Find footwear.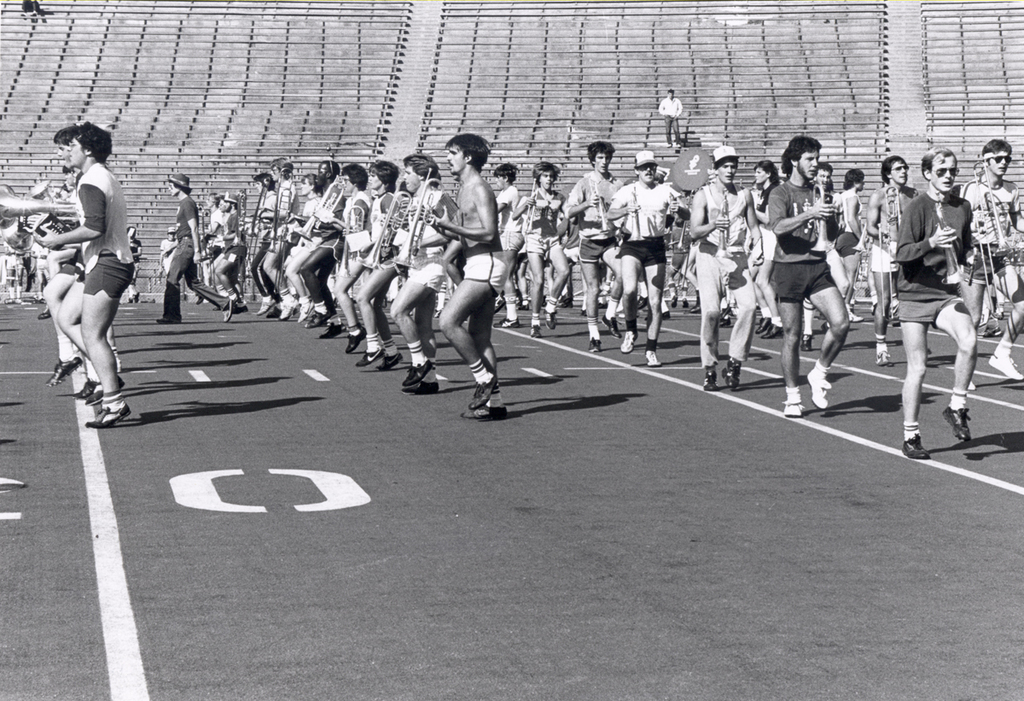
[left=400, top=365, right=439, bottom=391].
